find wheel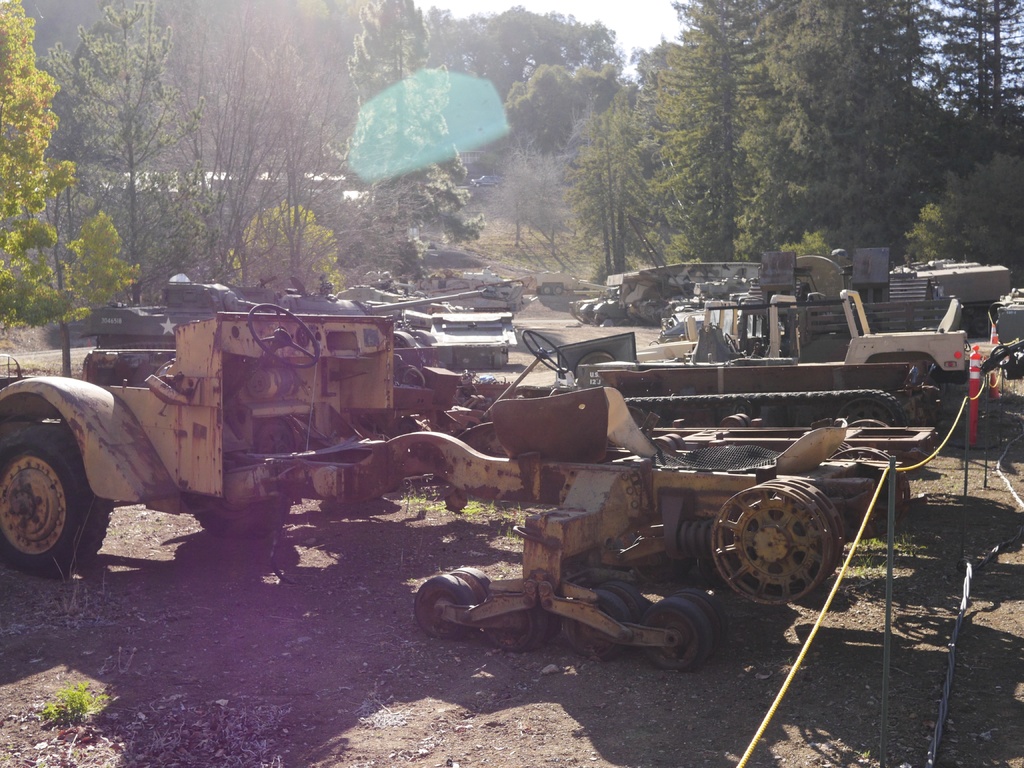
[left=486, top=609, right=559, bottom=653]
